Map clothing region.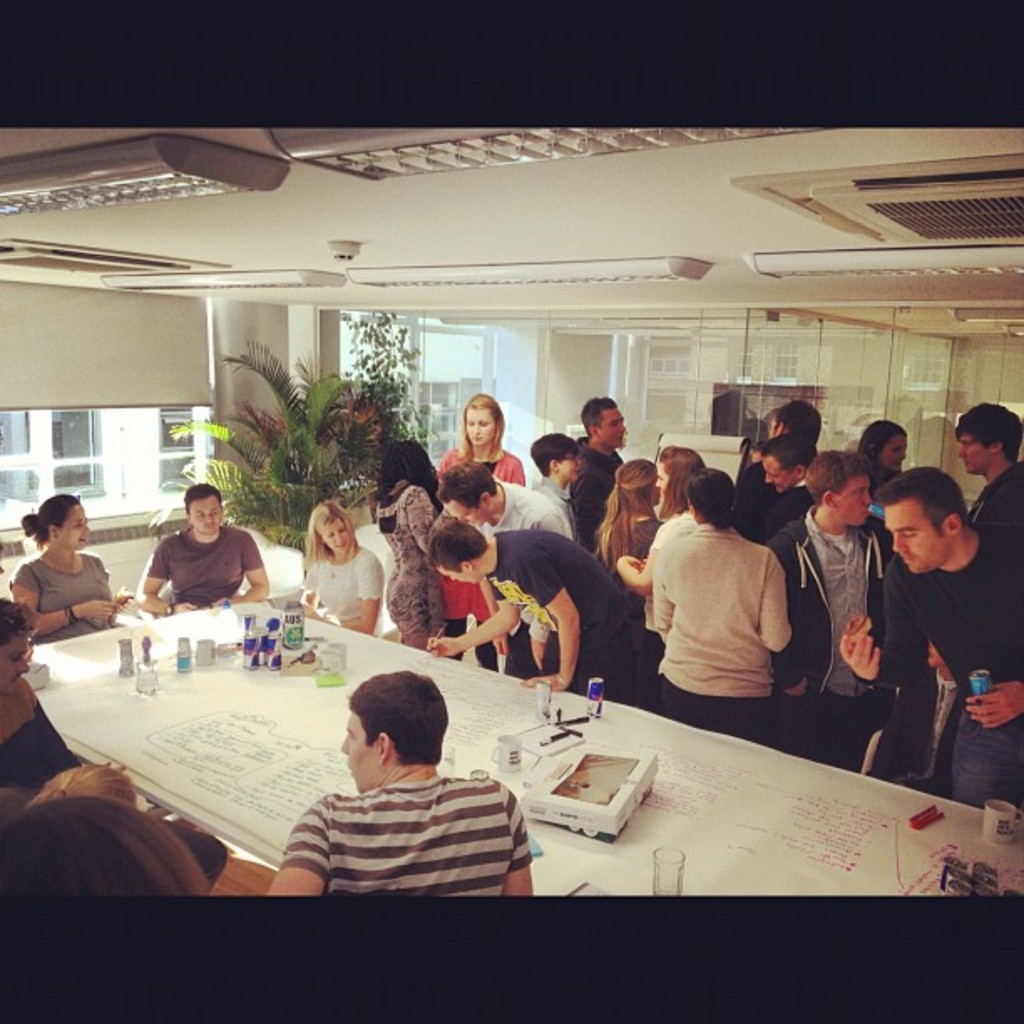
Mapped to crop(900, 532, 1022, 788).
